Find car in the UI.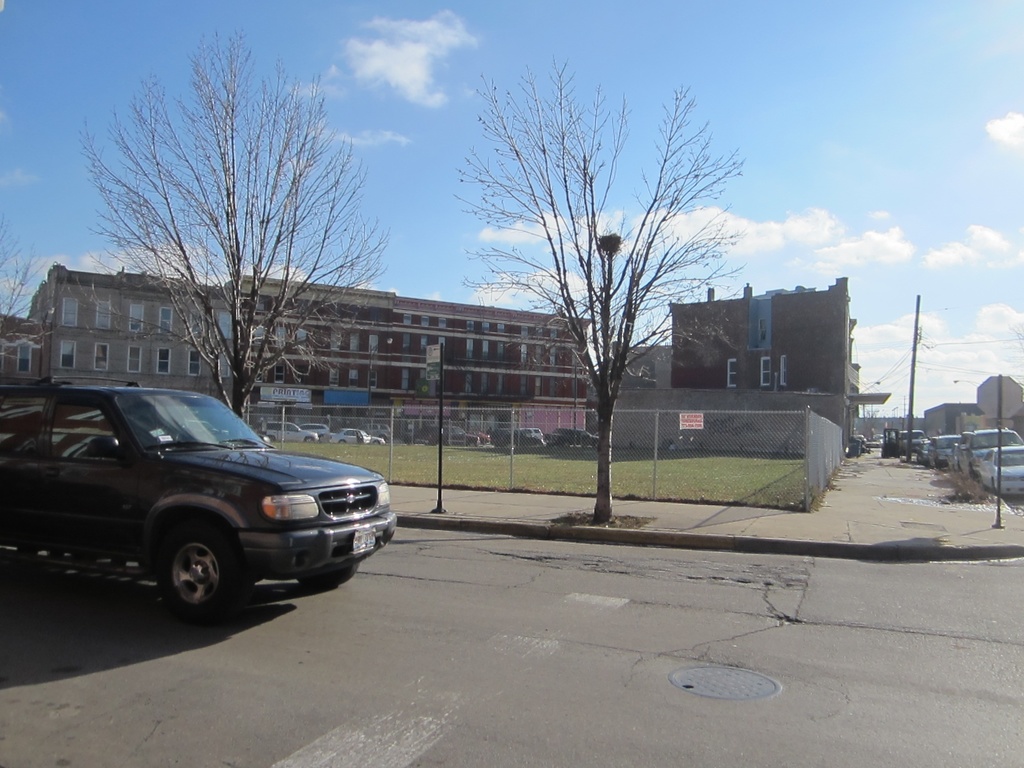
UI element at 0, 380, 397, 614.
